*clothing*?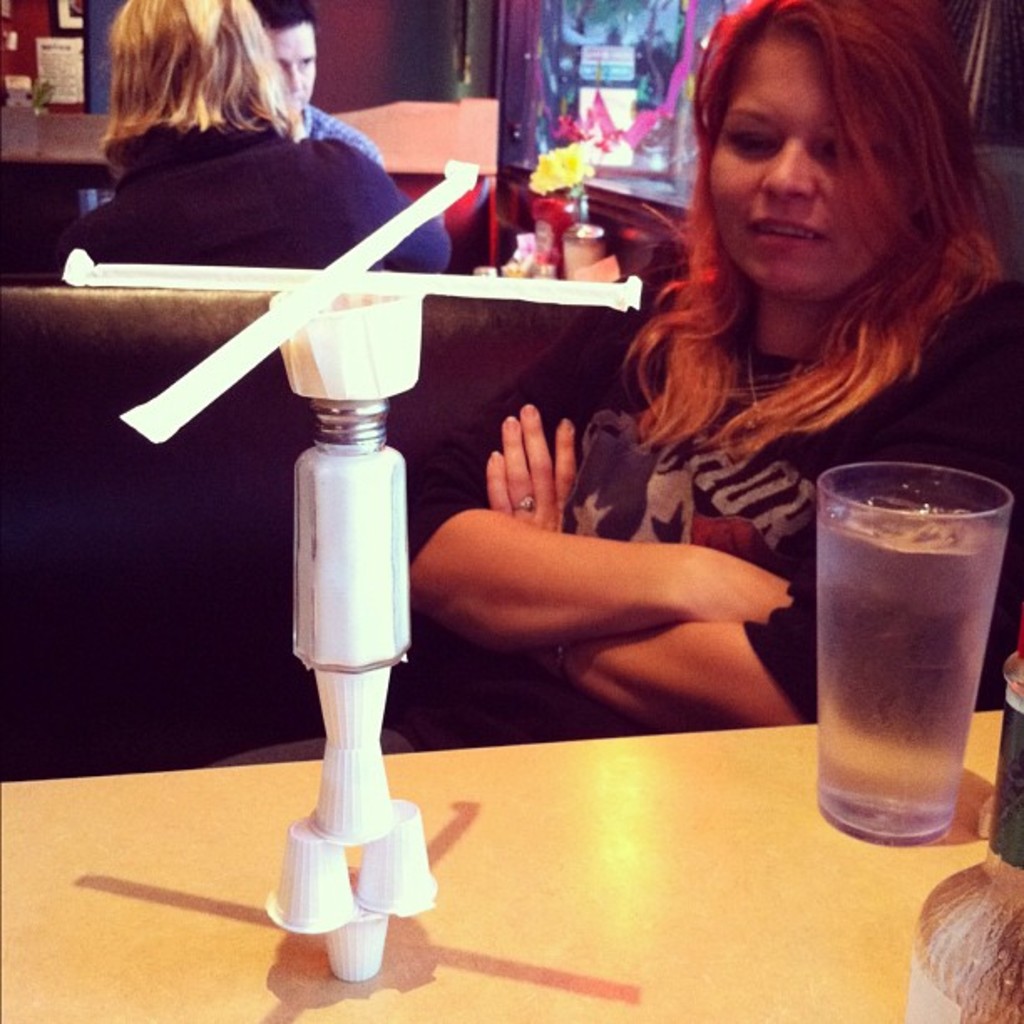
bbox(305, 92, 383, 157)
